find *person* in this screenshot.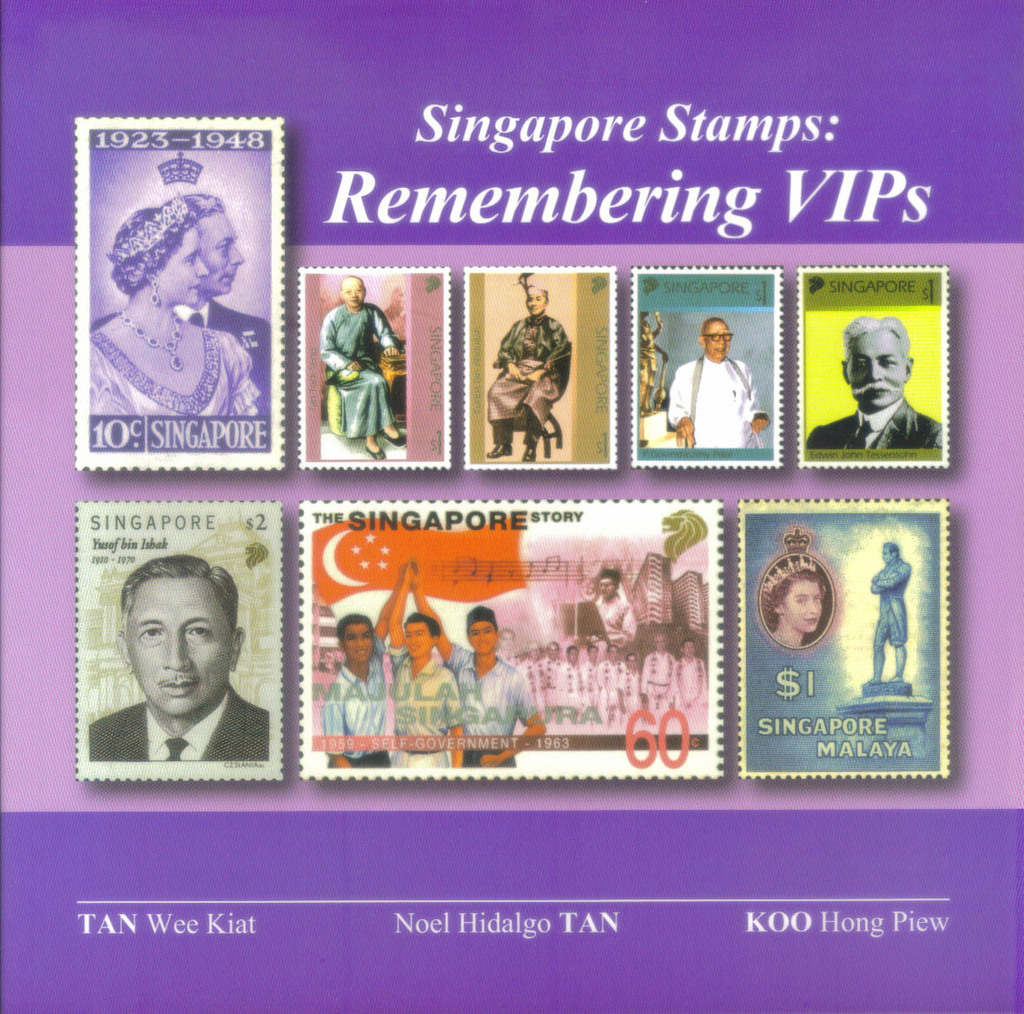
The bounding box for *person* is x1=664 y1=315 x2=772 y2=449.
